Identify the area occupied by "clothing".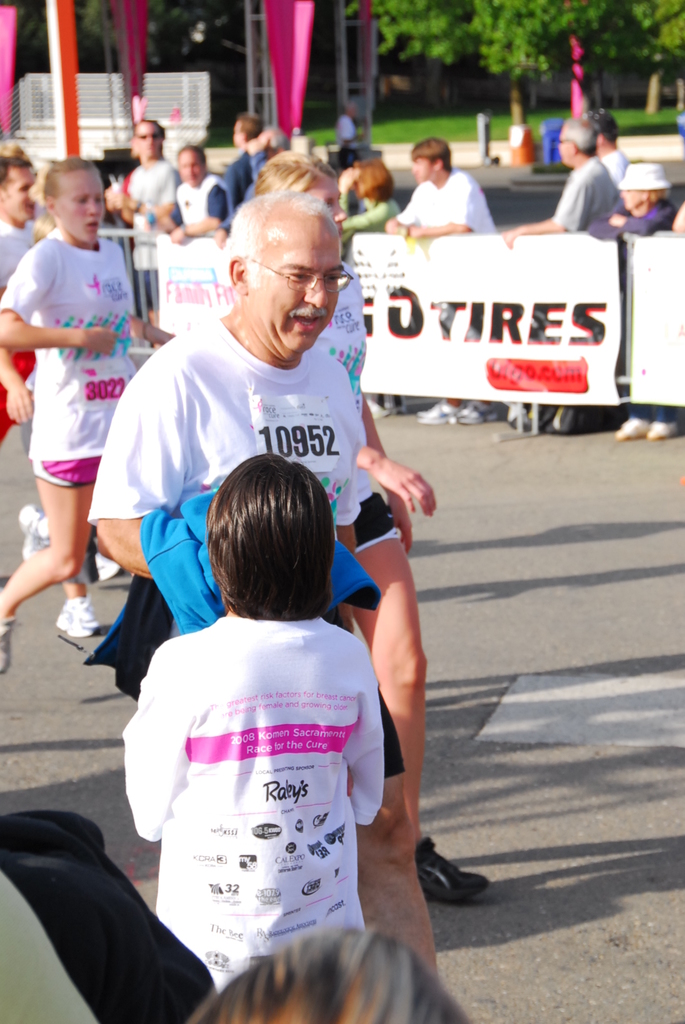
Area: region(108, 166, 203, 318).
